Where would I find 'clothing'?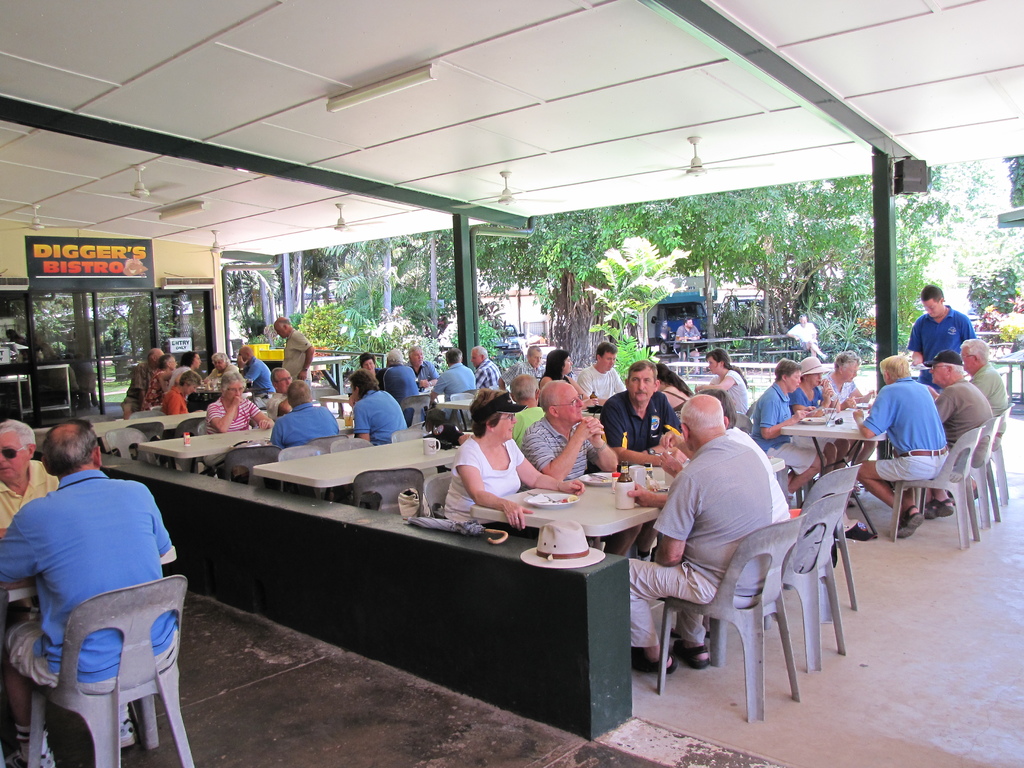
At [405,361,434,415].
